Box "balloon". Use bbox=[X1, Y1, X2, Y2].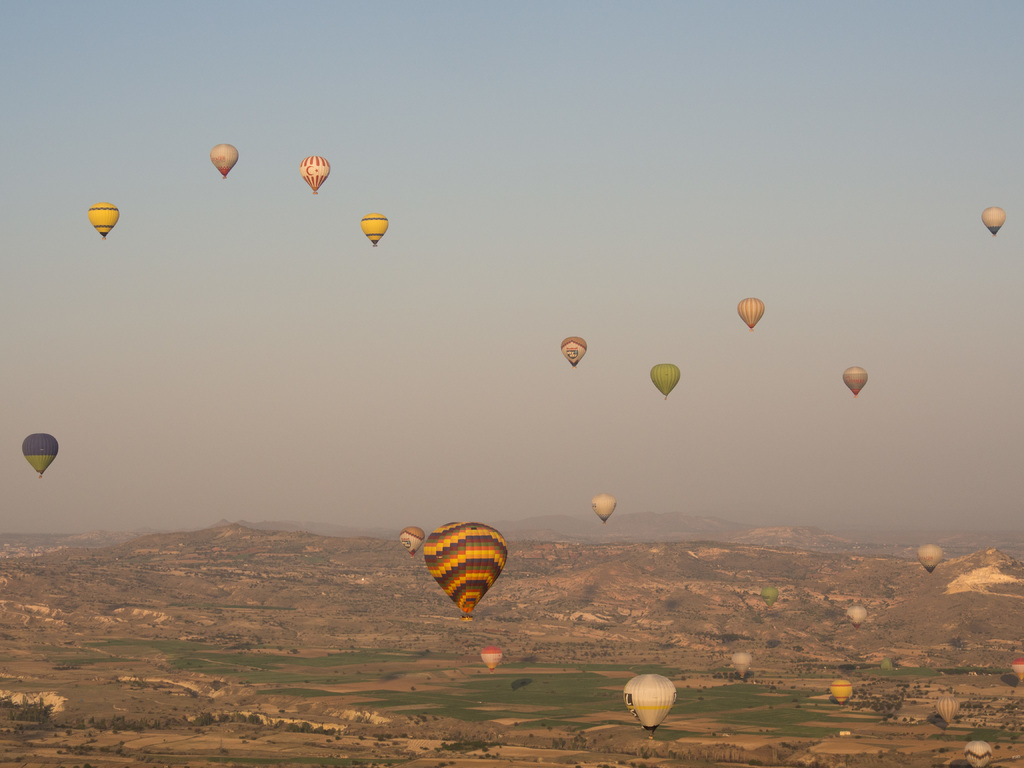
bbox=[736, 296, 764, 328].
